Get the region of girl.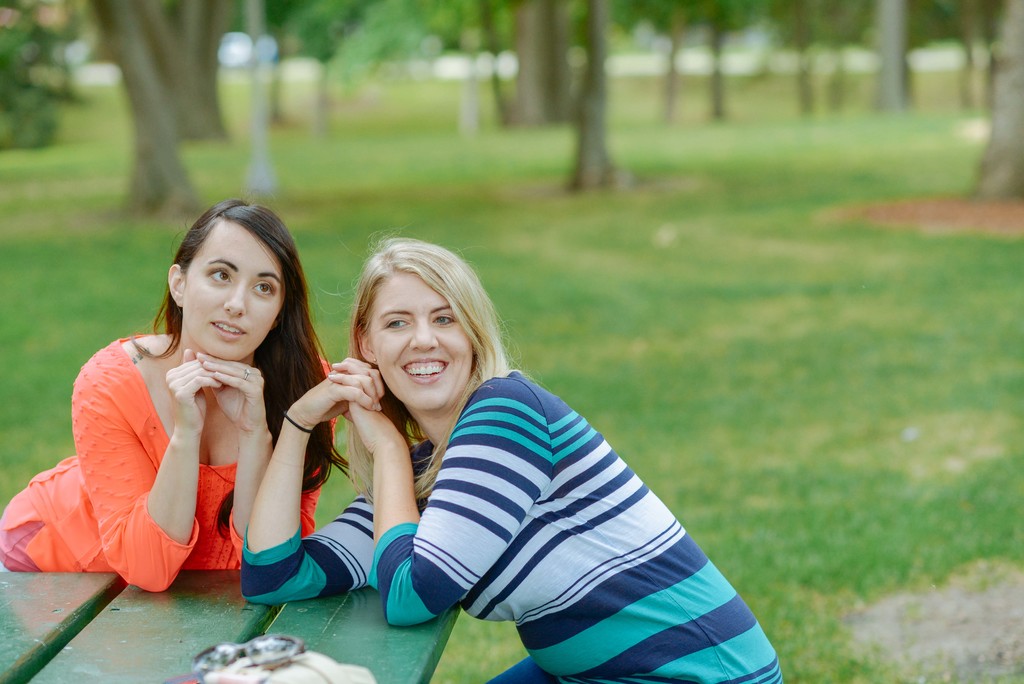
left=0, top=195, right=347, bottom=589.
